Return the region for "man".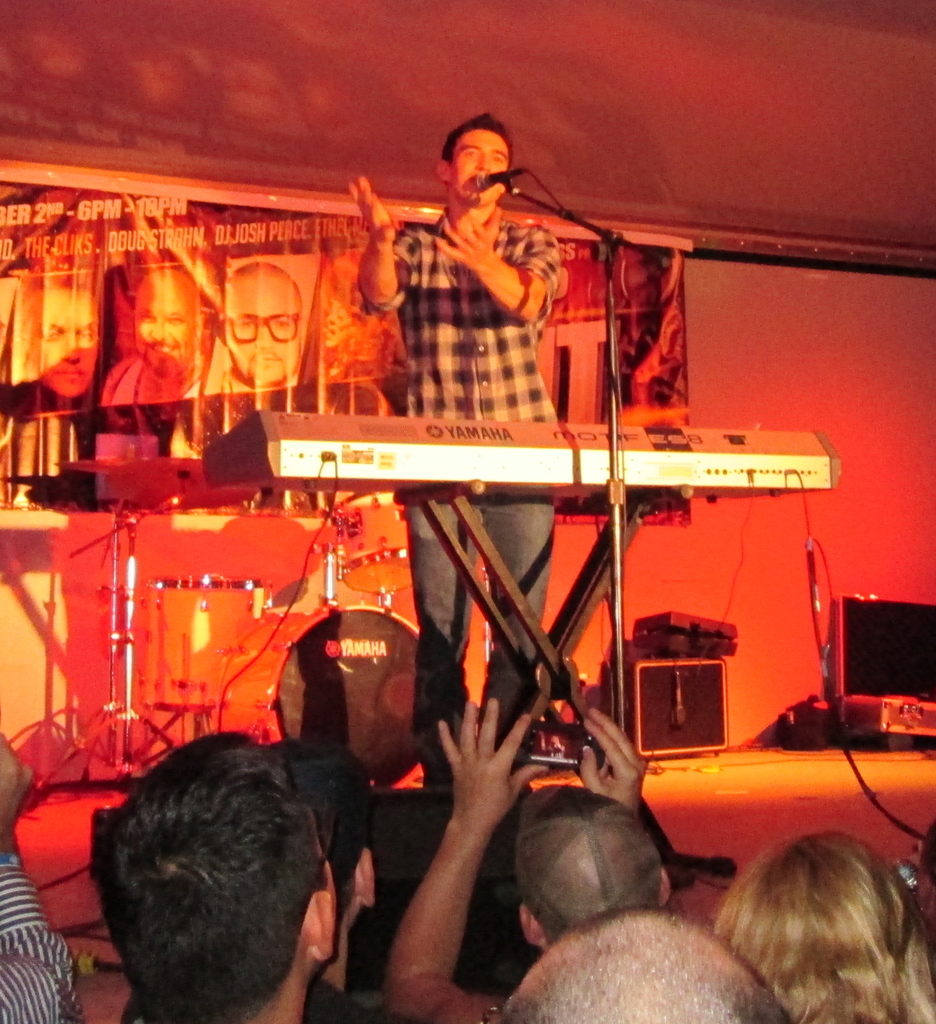
rect(38, 274, 91, 403).
